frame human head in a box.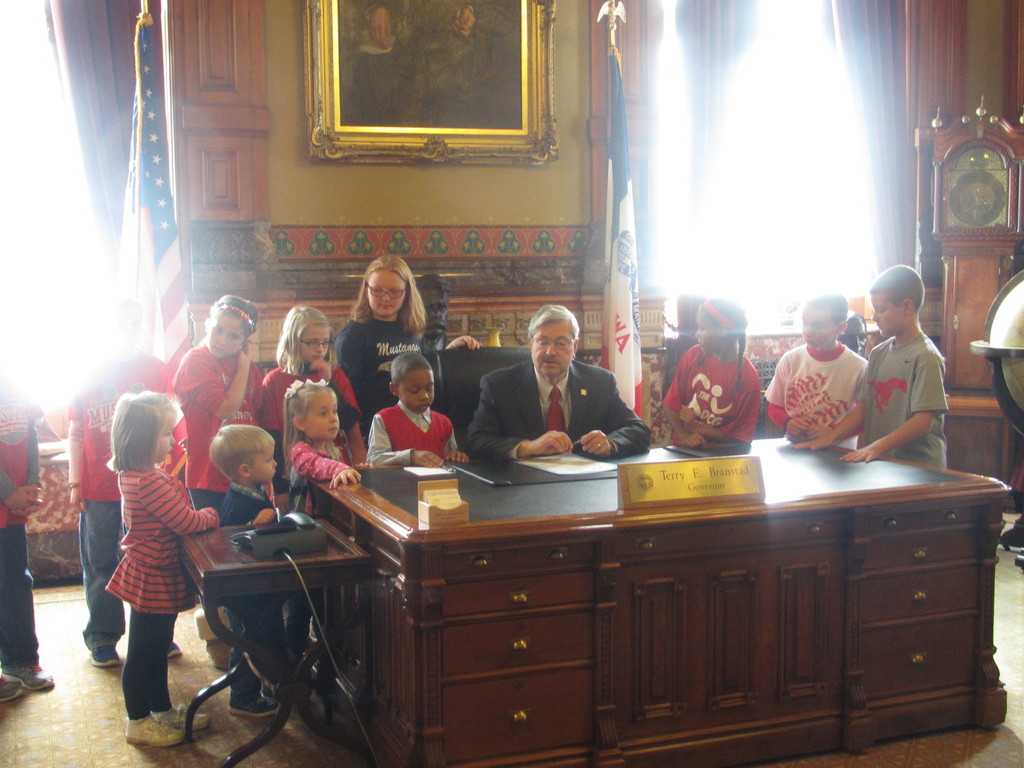
(x1=690, y1=295, x2=749, y2=348).
